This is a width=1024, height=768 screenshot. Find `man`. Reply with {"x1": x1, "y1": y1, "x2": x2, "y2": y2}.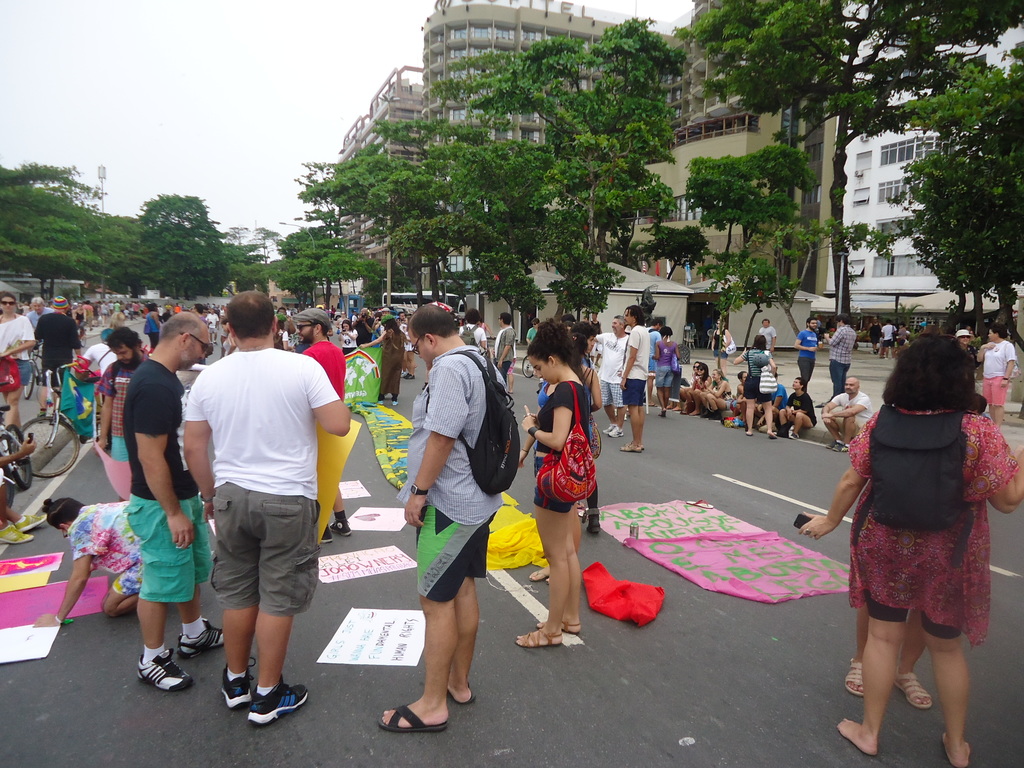
{"x1": 89, "y1": 330, "x2": 143, "y2": 501}.
